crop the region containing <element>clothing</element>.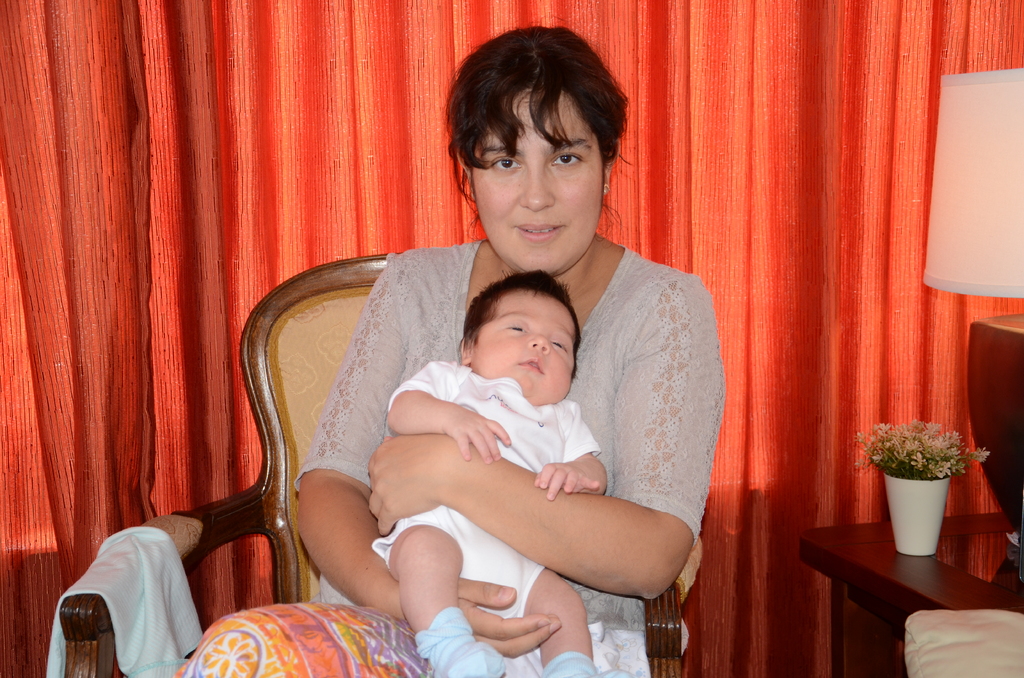
Crop region: (223,167,728,653).
